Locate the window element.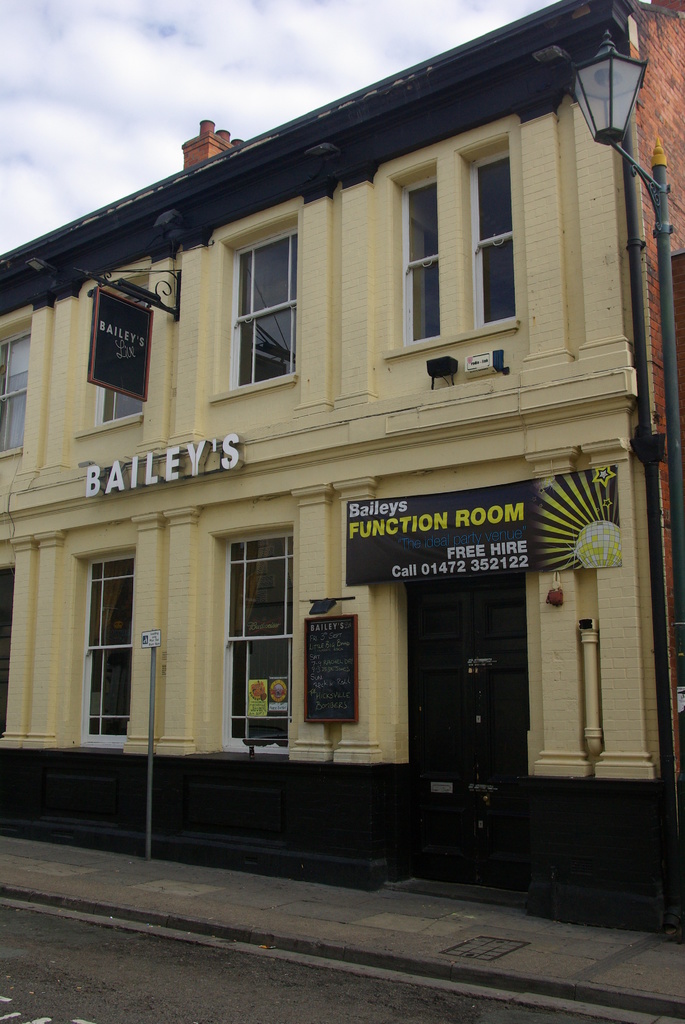
Element bbox: {"x1": 0, "y1": 330, "x2": 31, "y2": 456}.
